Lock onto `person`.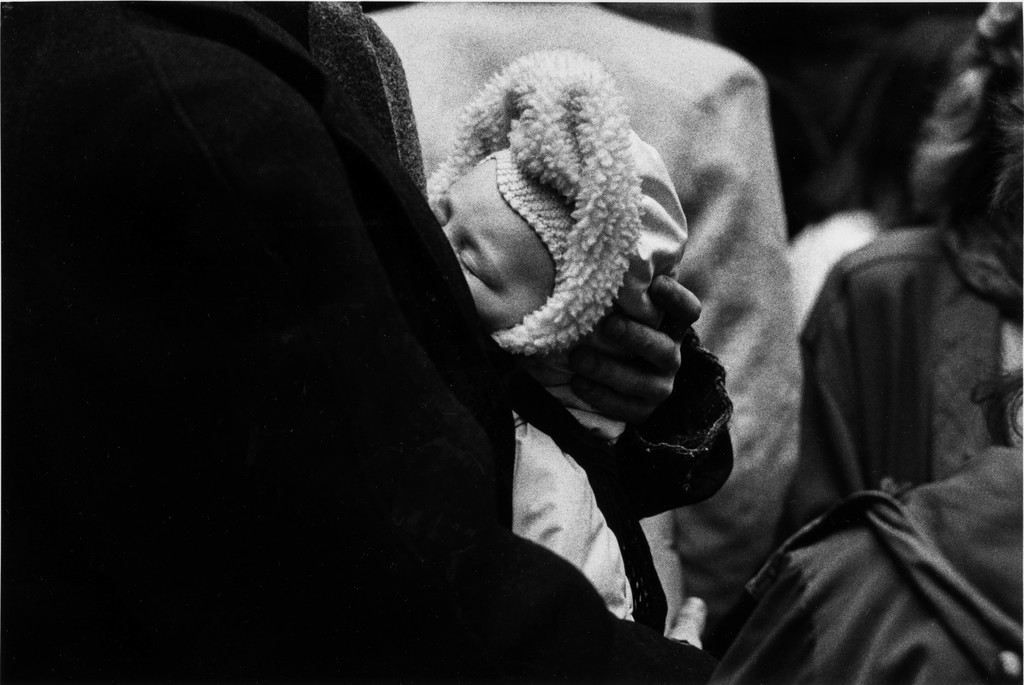
Locked: {"x1": 0, "y1": 0, "x2": 733, "y2": 684}.
